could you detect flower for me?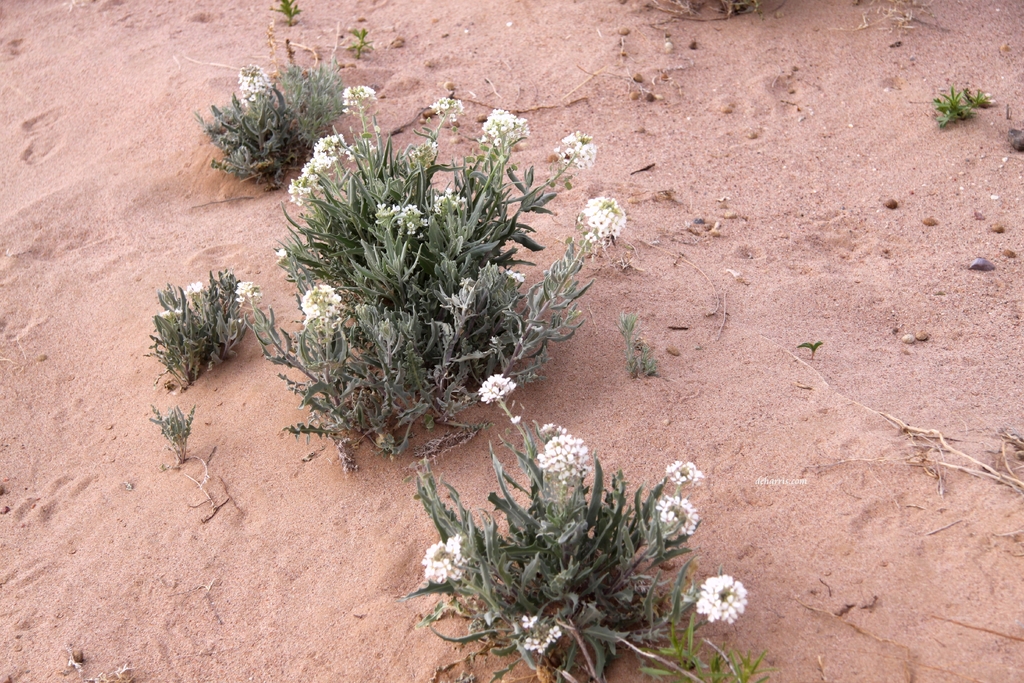
Detection result: 500,267,515,278.
